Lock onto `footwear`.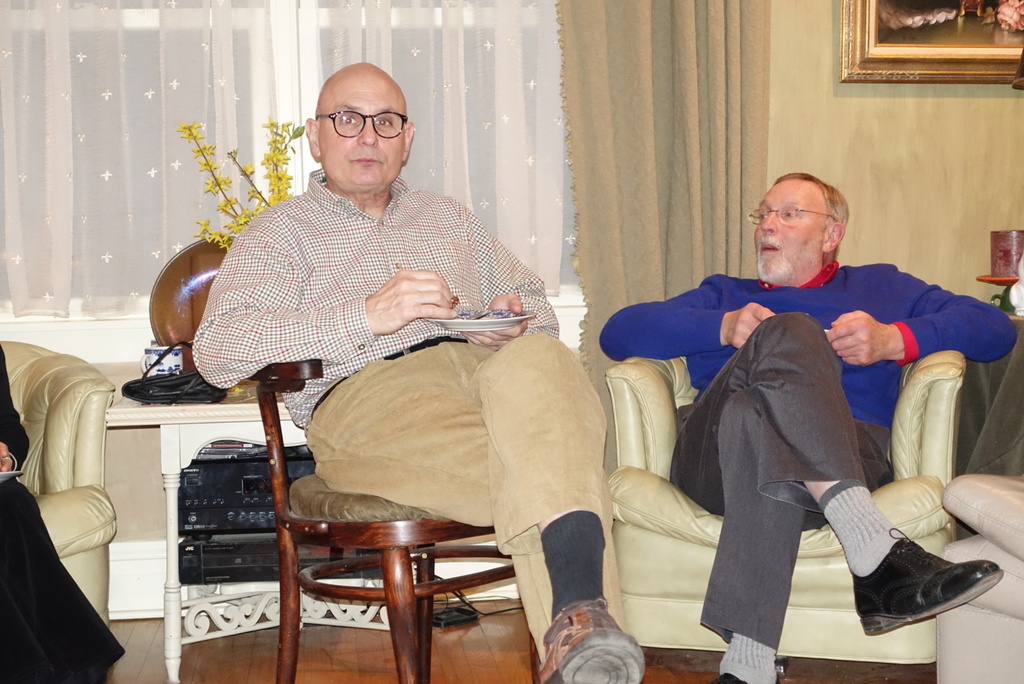
Locked: pyautogui.locateOnScreen(542, 595, 651, 683).
